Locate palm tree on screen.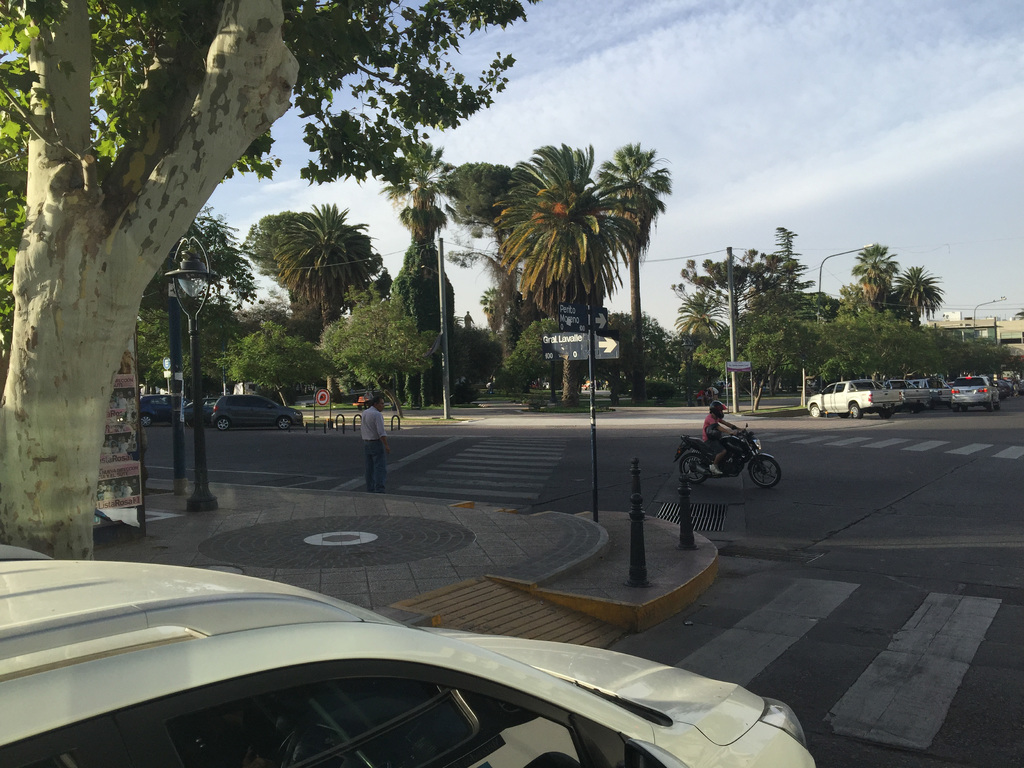
On screen at <box>849,243,893,312</box>.
